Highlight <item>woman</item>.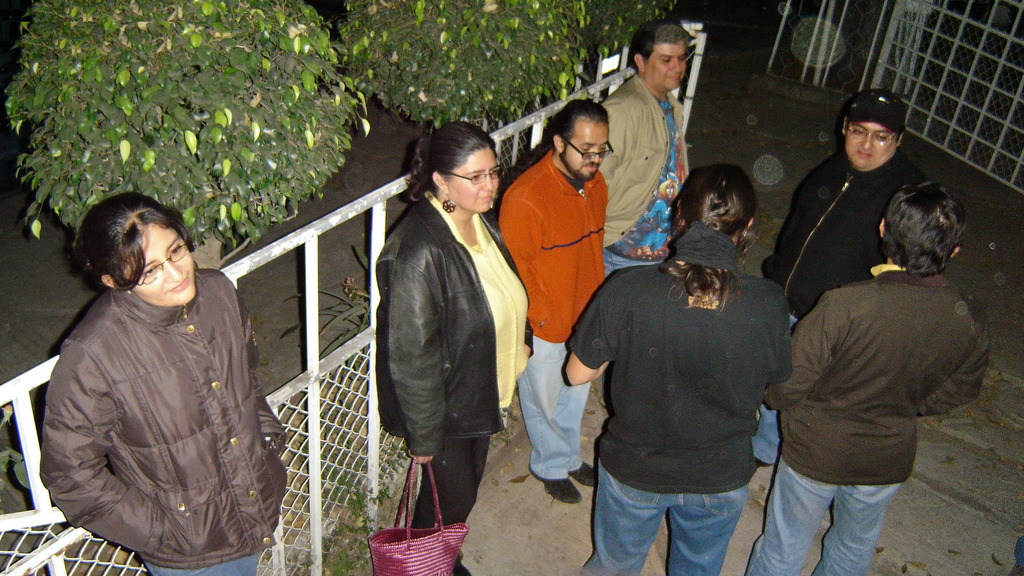
Highlighted region: (363, 102, 522, 543).
